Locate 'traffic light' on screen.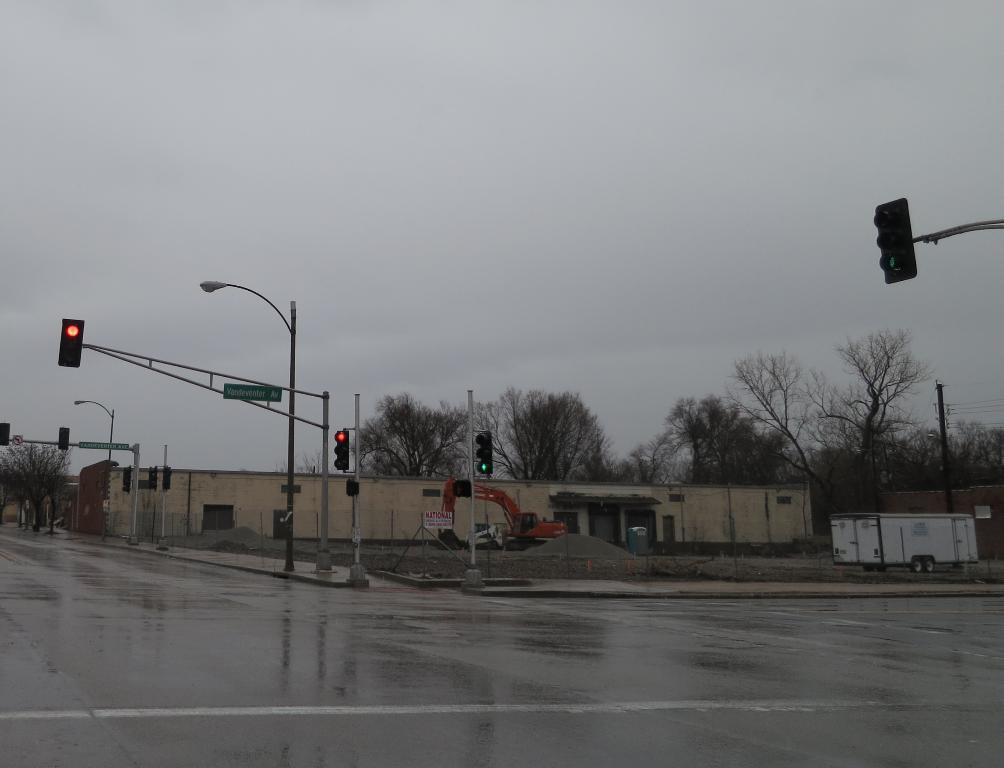
On screen at bbox=[453, 479, 470, 498].
